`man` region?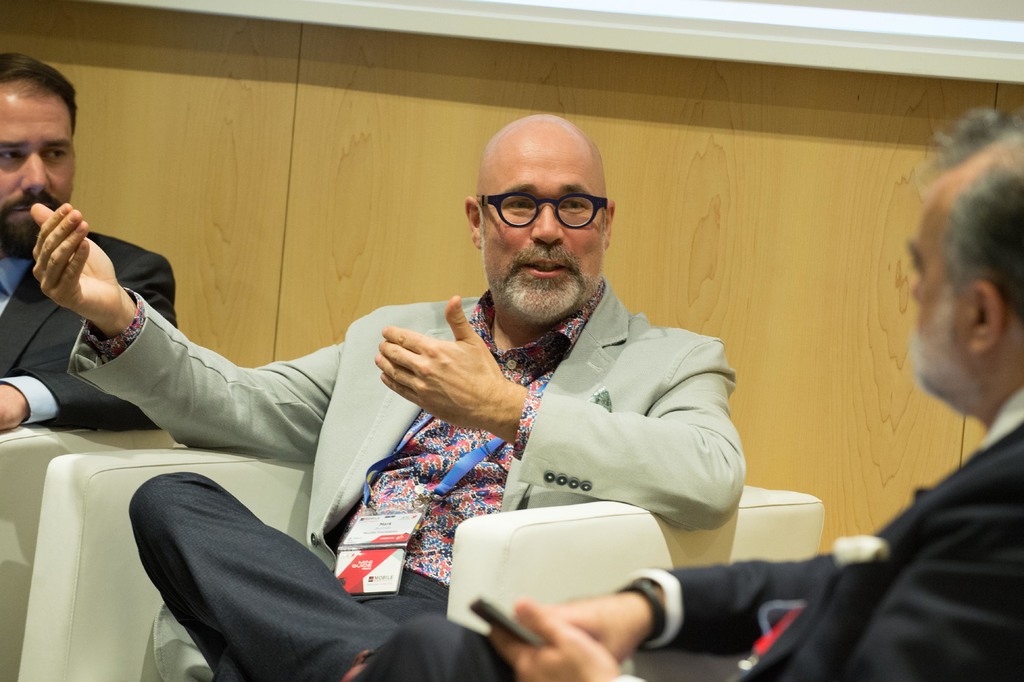
bbox=[490, 105, 1023, 681]
